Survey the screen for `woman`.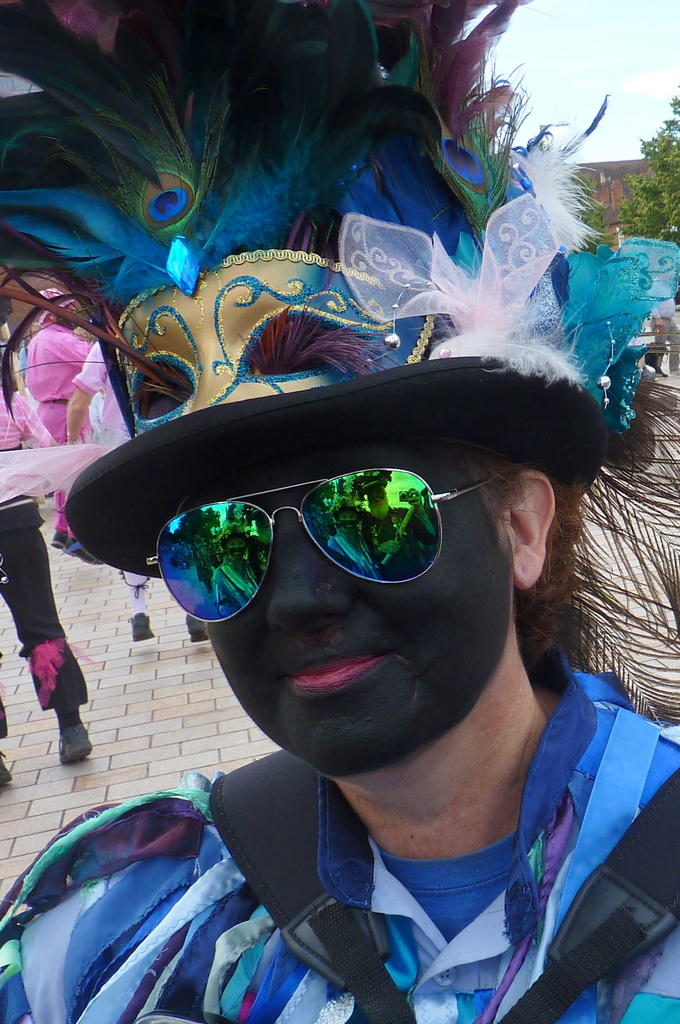
Survey found: bbox=[0, 318, 107, 816].
